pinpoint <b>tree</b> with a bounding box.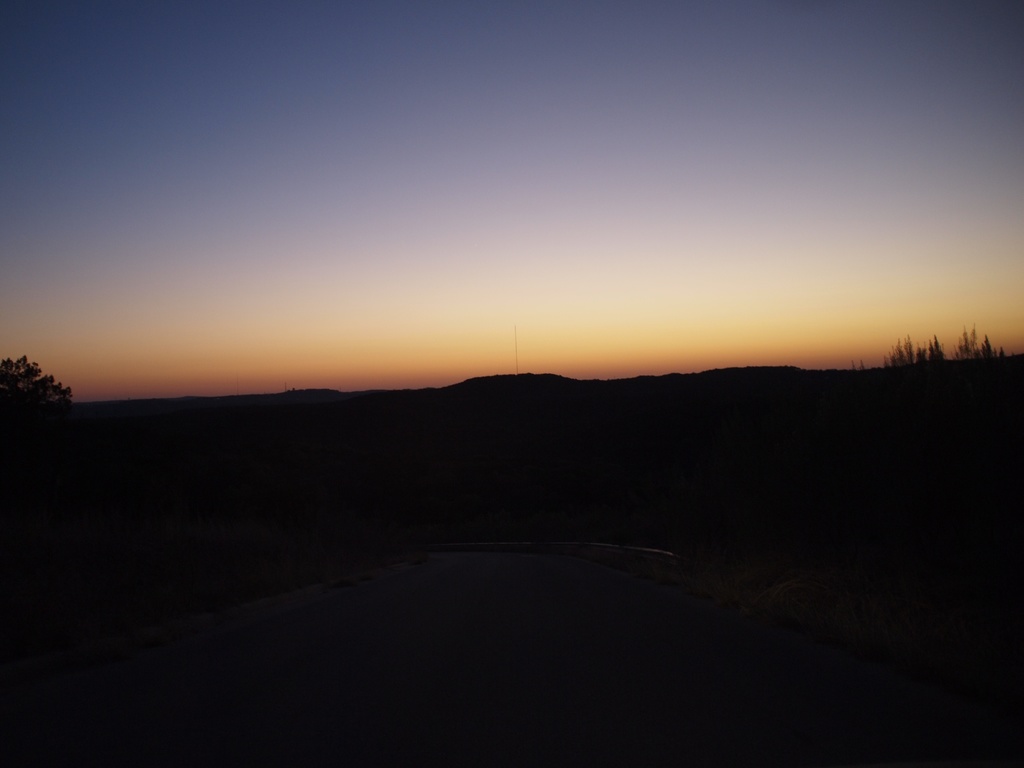
BBox(0, 349, 76, 403).
